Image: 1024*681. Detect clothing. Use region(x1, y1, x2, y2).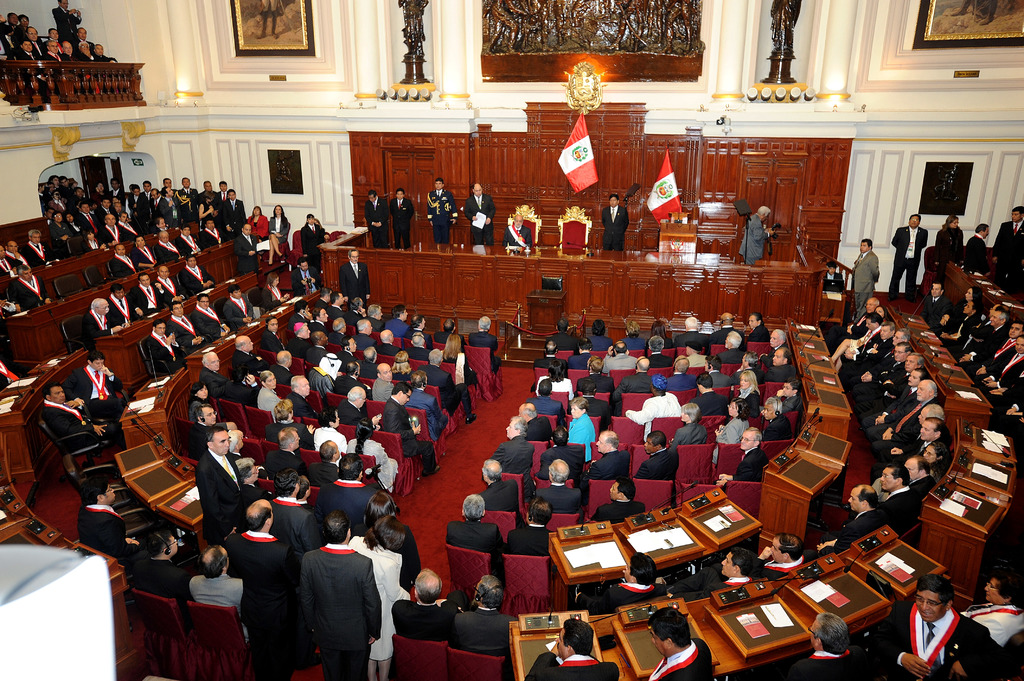
region(312, 483, 380, 531).
